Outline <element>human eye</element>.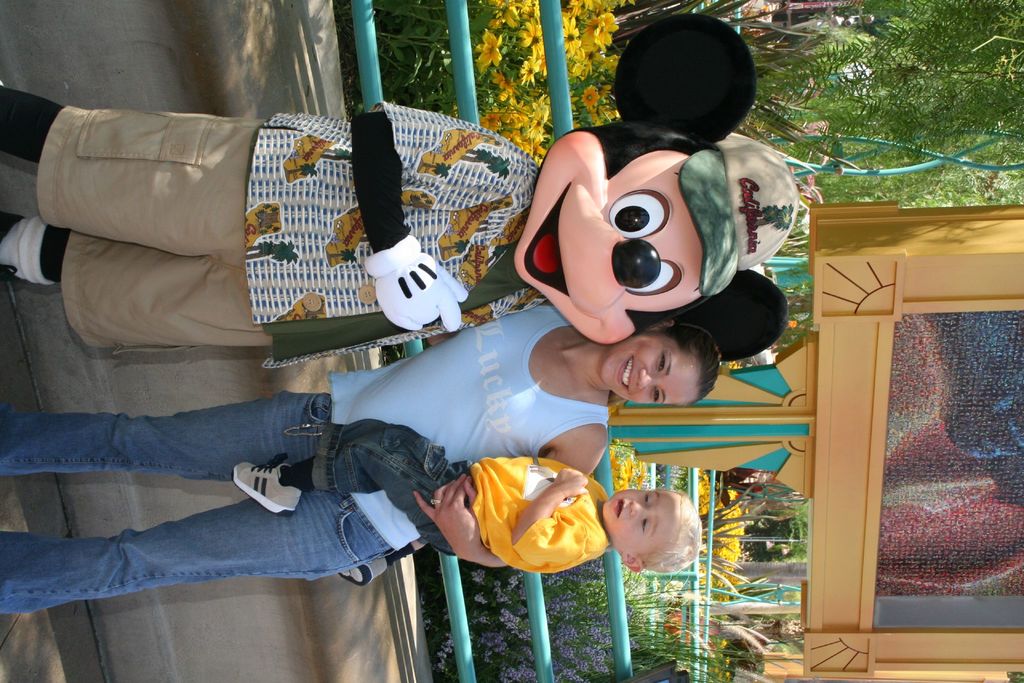
Outline: 650,388,664,405.
